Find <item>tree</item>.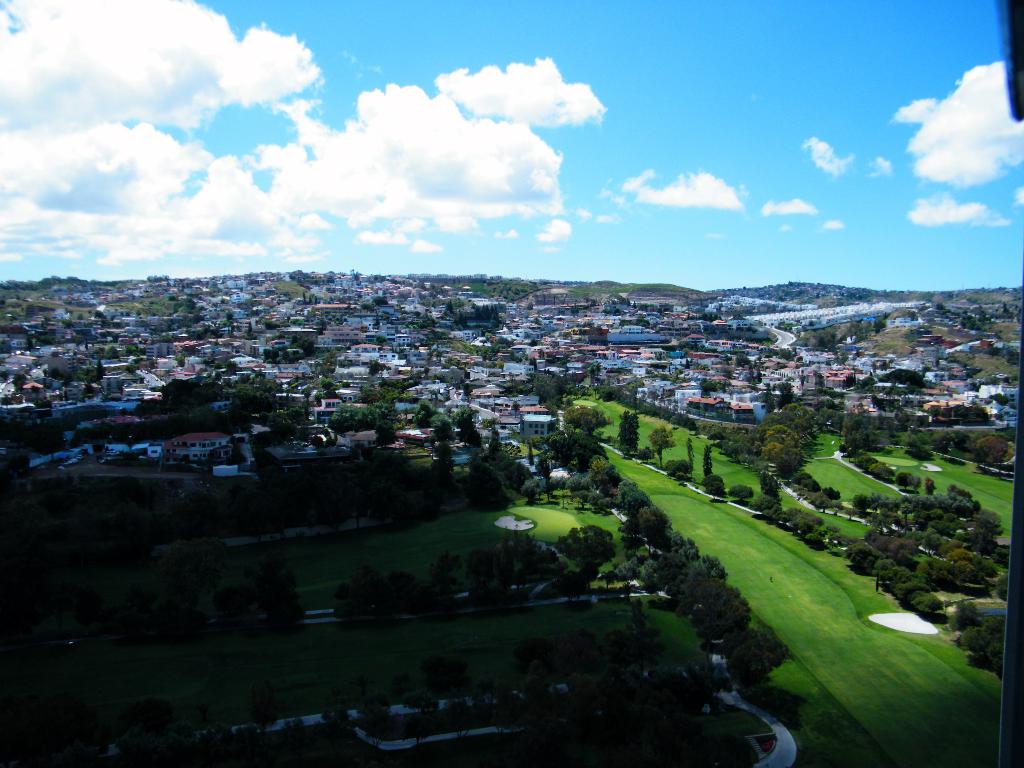
x1=685 y1=580 x2=755 y2=636.
